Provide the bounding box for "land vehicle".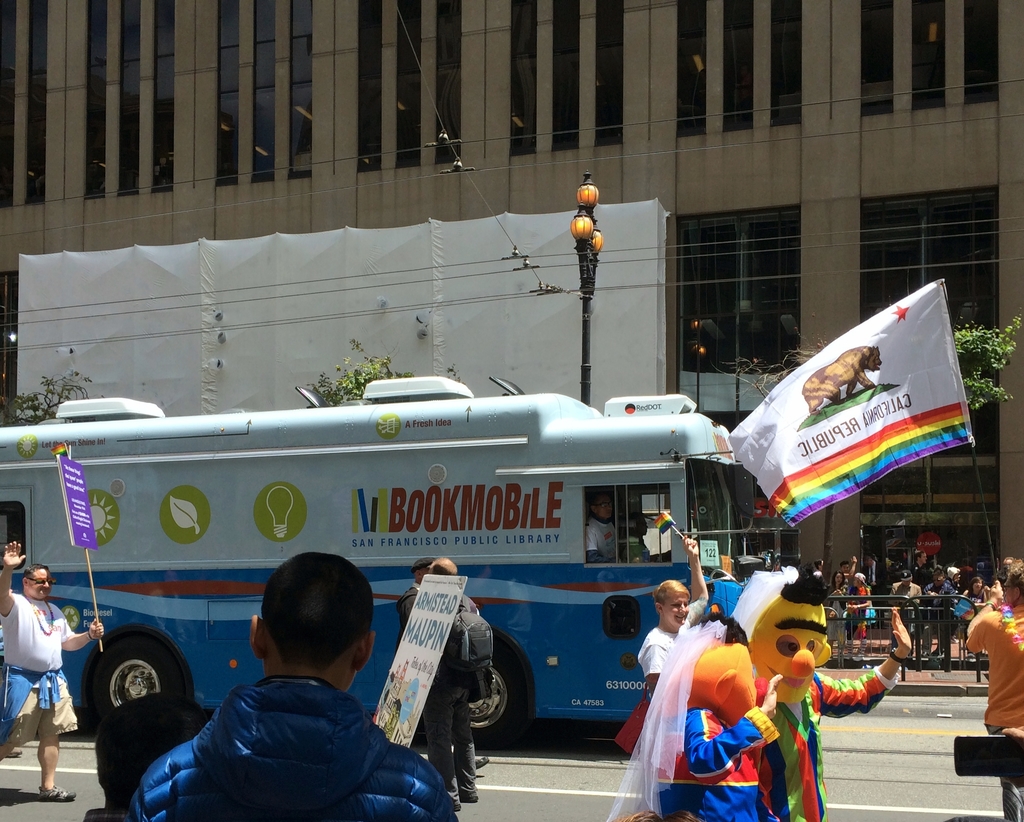
crop(0, 374, 753, 755).
